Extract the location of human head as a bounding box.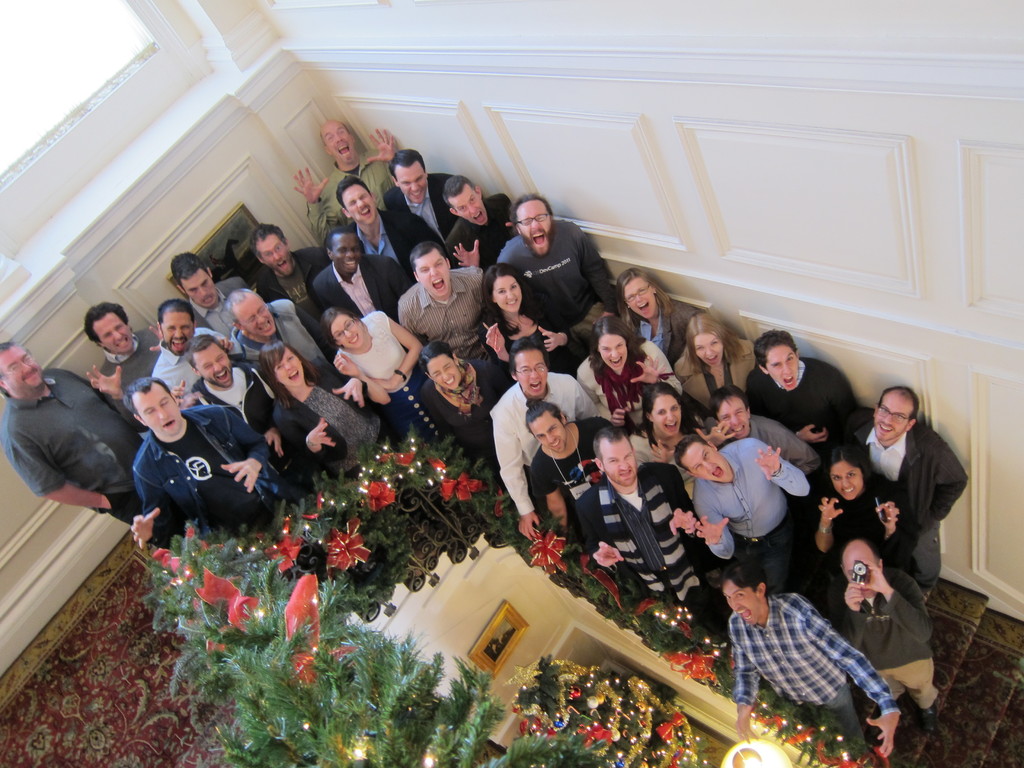
pyautogui.locateOnScreen(171, 253, 217, 310).
